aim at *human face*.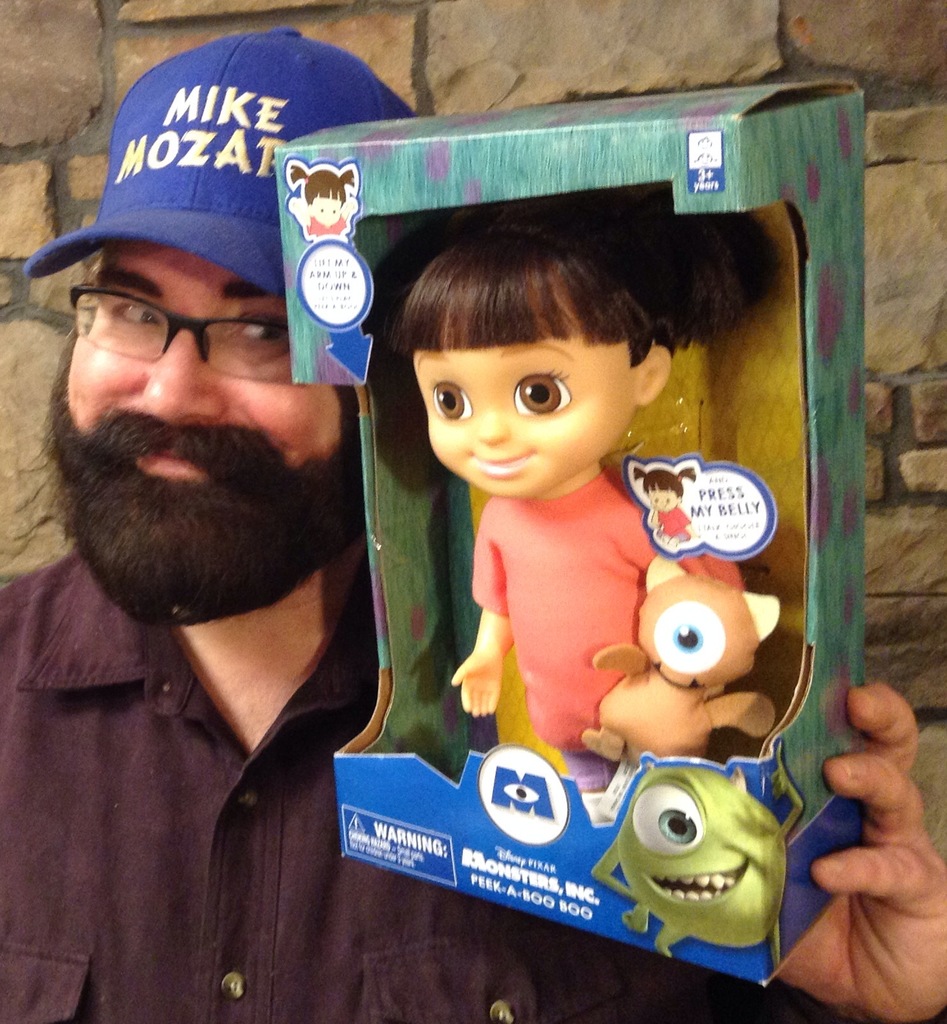
Aimed at <bbox>56, 245, 364, 567</bbox>.
